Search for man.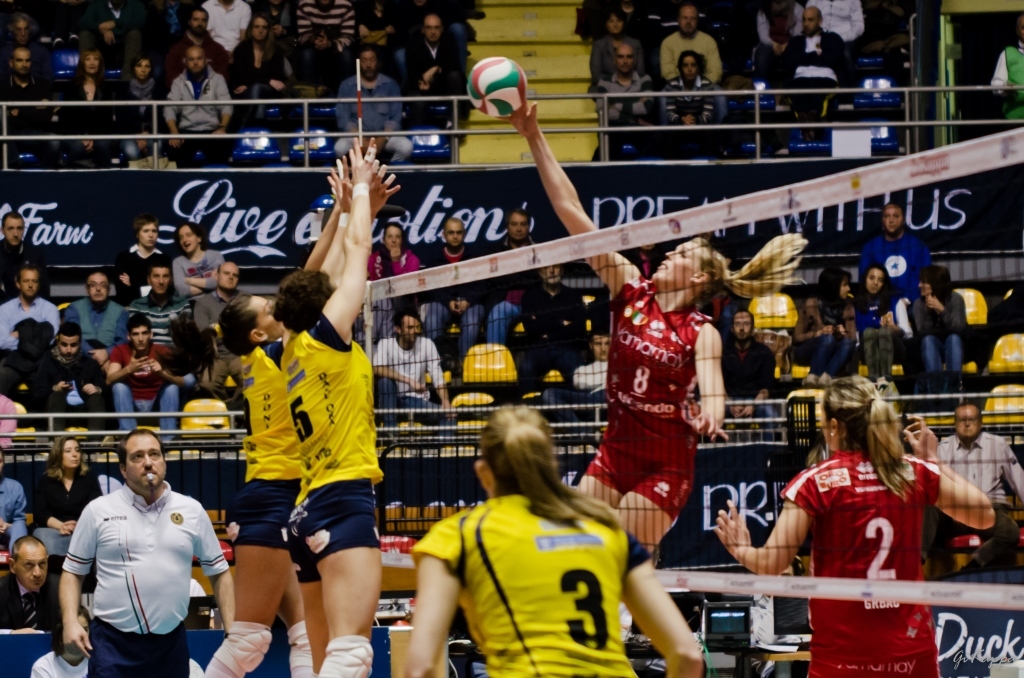
Found at left=785, top=6, right=845, bottom=103.
